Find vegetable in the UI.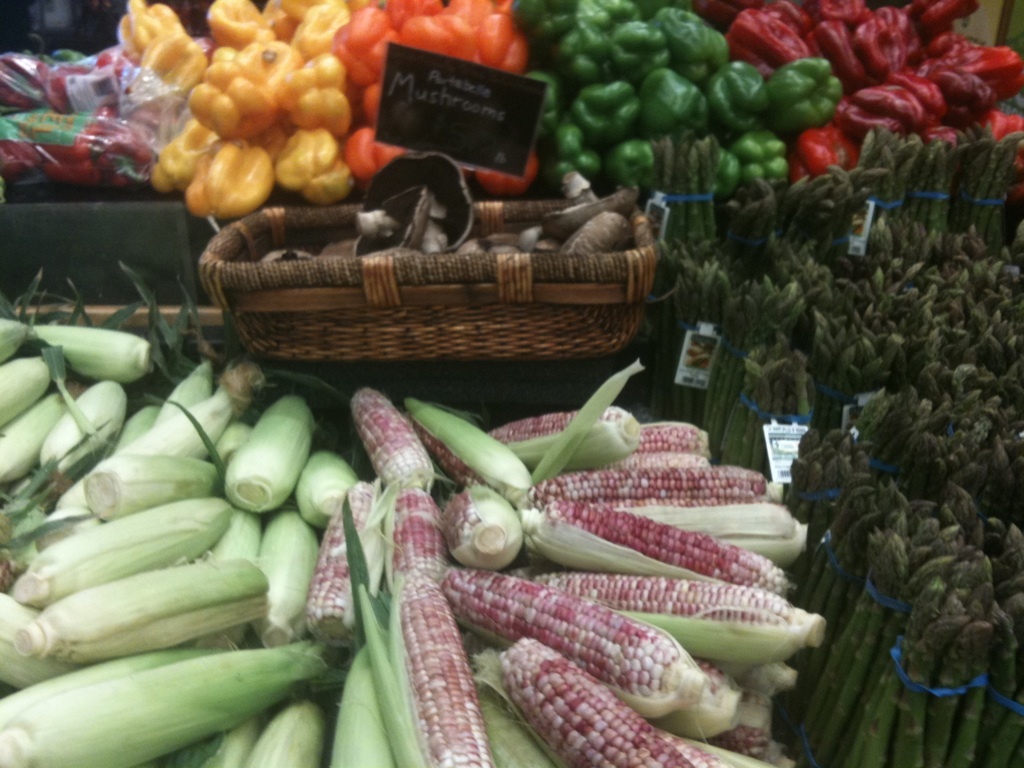
UI element at 389,490,441,591.
